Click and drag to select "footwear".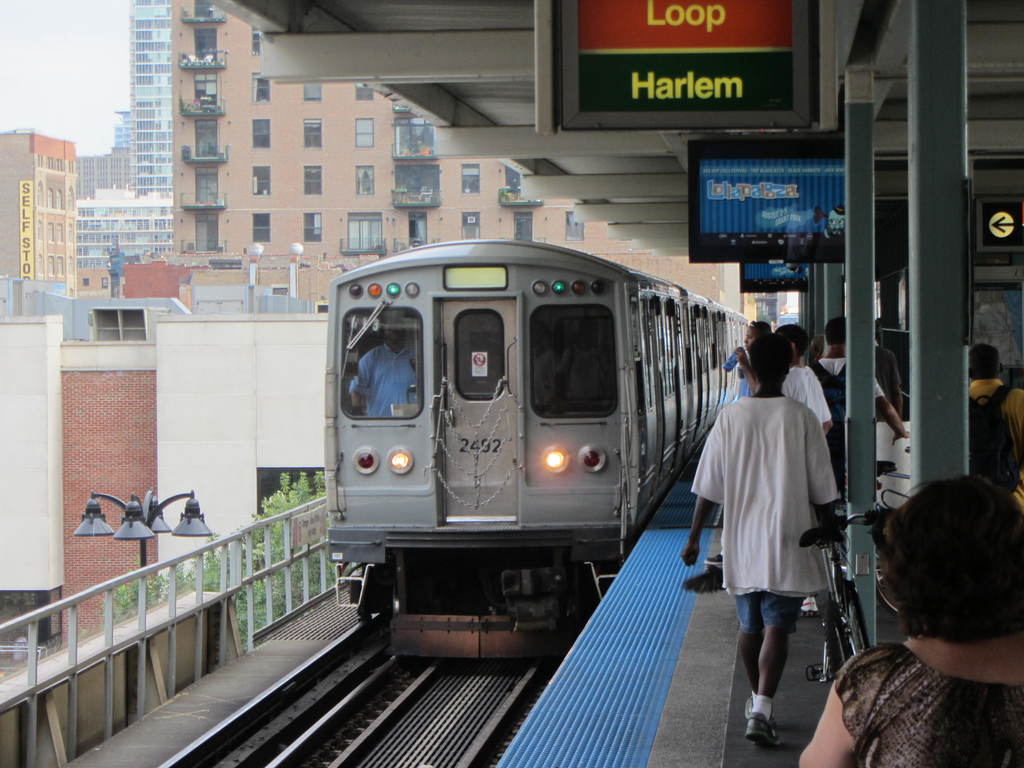
Selection: 745, 695, 776, 720.
